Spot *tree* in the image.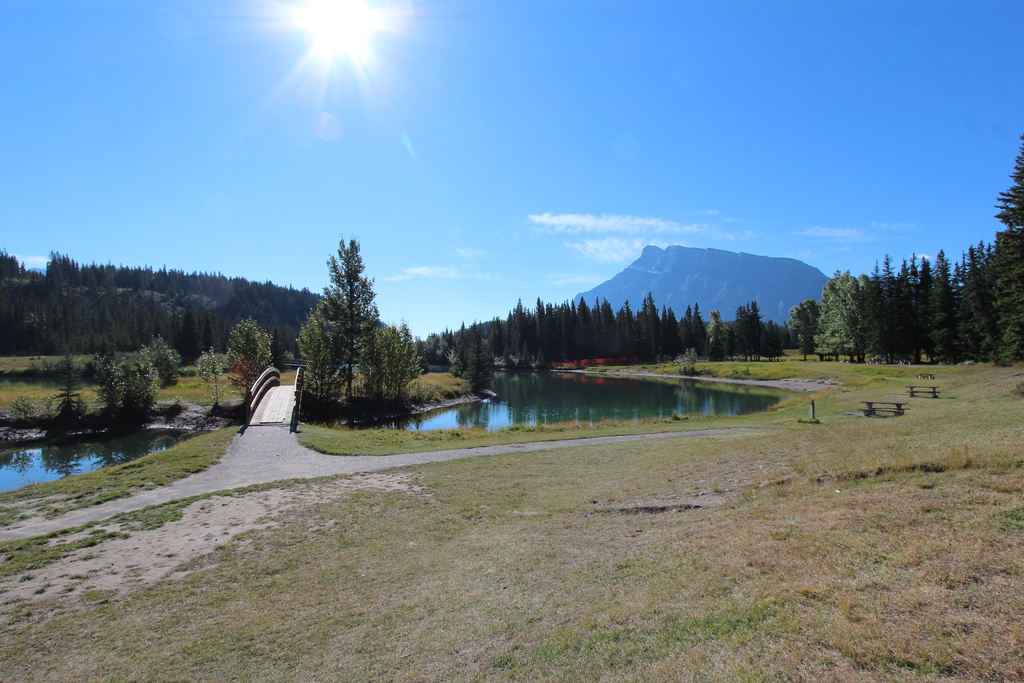
*tree* found at (486,320,506,347).
